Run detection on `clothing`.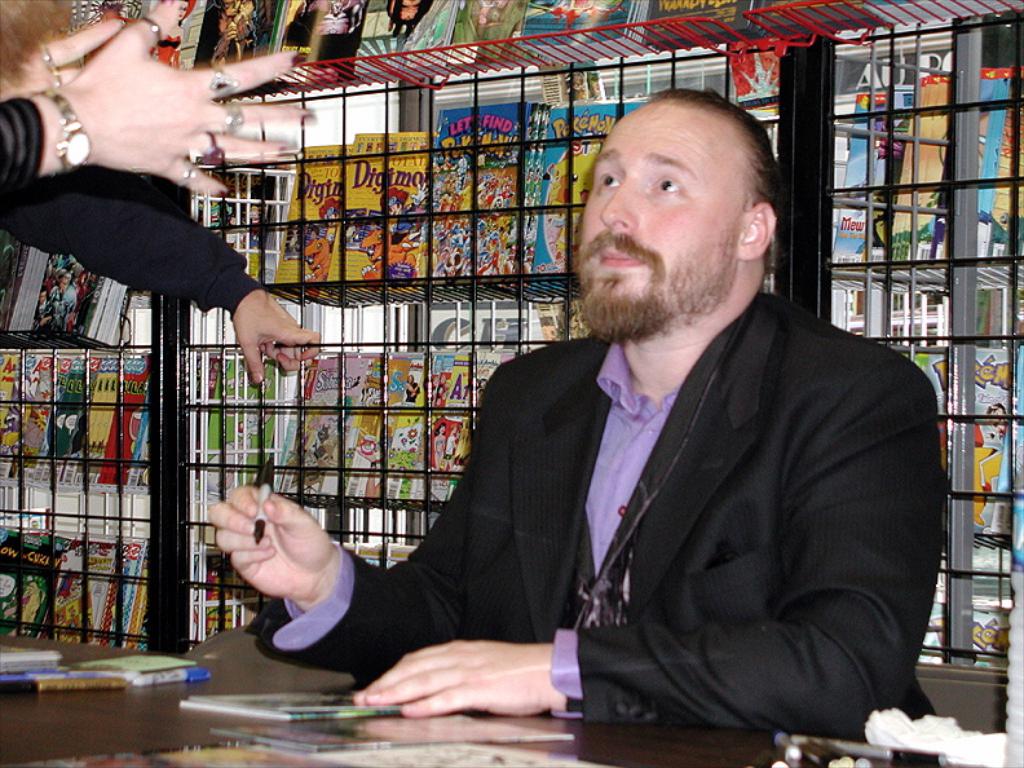
Result: (left=390, top=204, right=420, bottom=240).
